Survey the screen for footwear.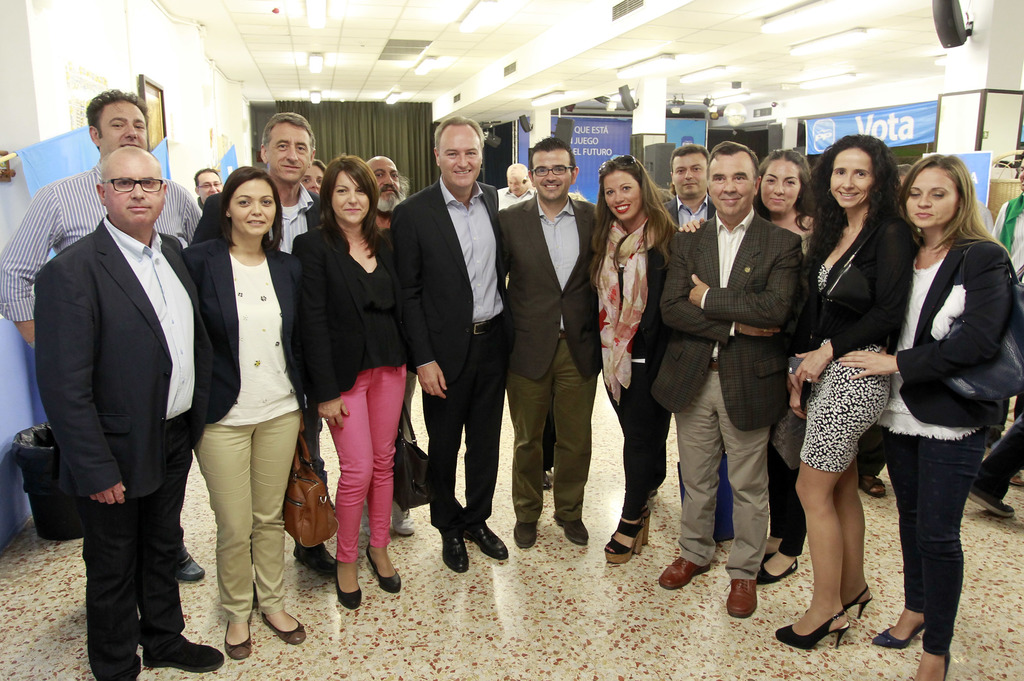
Survey found: 259/607/308/643.
